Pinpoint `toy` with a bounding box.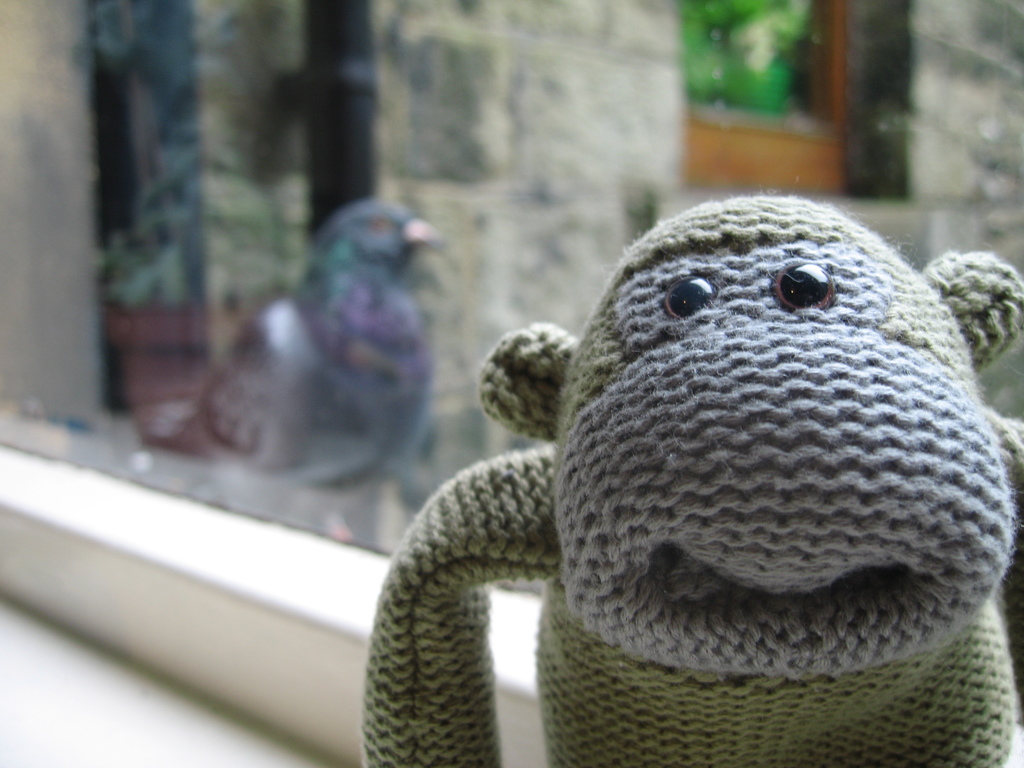
box=[400, 182, 1023, 767].
